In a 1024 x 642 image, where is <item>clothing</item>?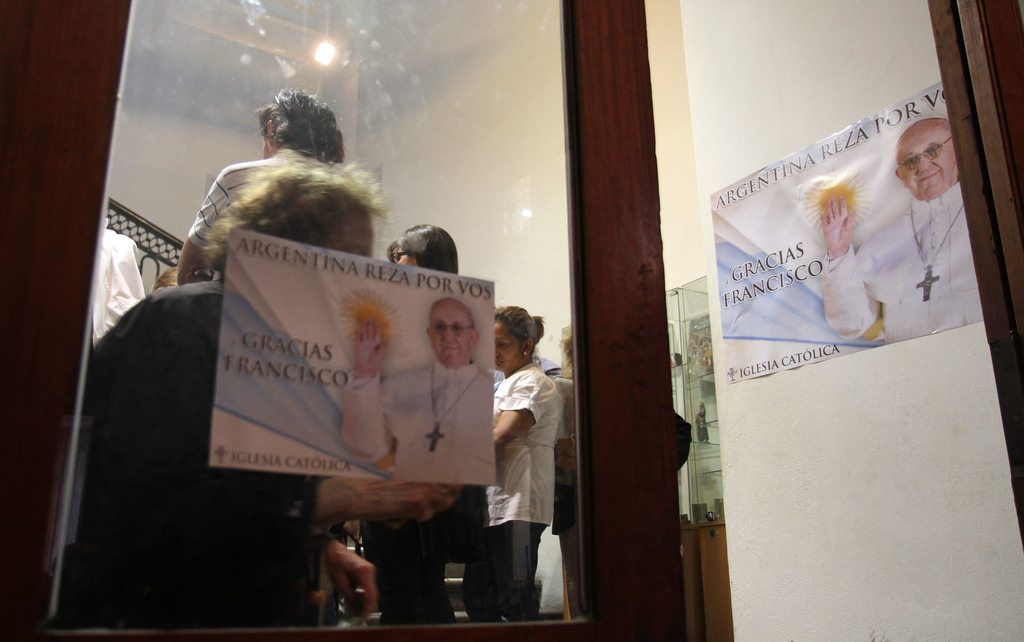
x1=88, y1=221, x2=147, y2=346.
